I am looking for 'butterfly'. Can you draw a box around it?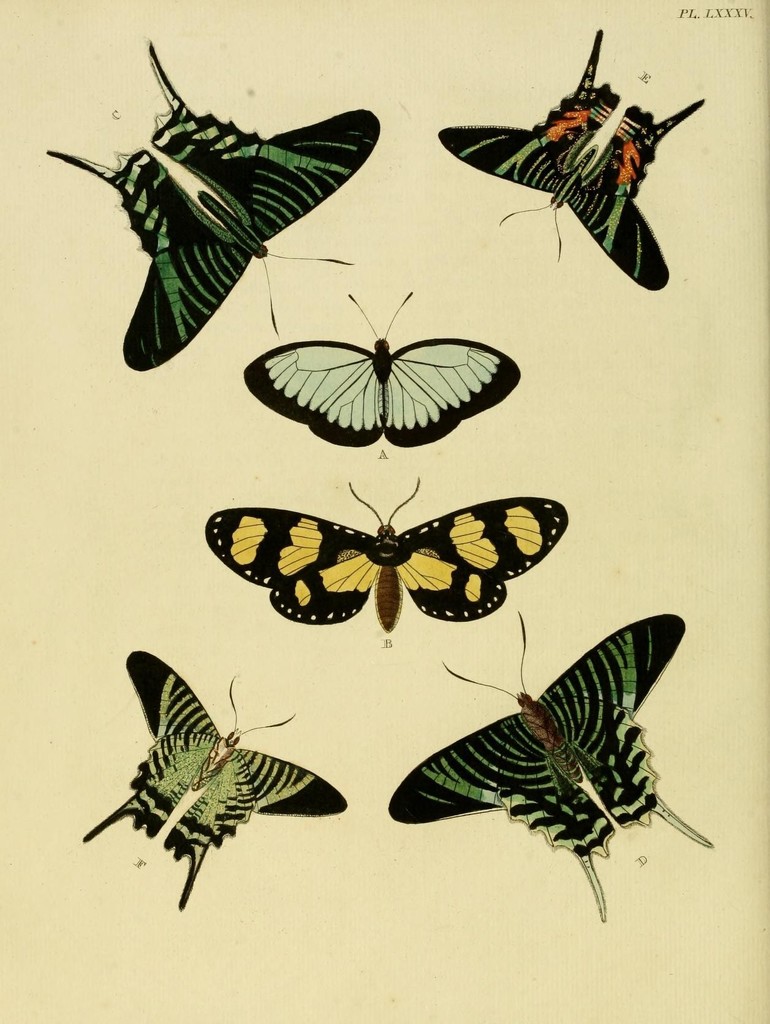
Sure, the bounding box is detection(77, 650, 387, 929).
